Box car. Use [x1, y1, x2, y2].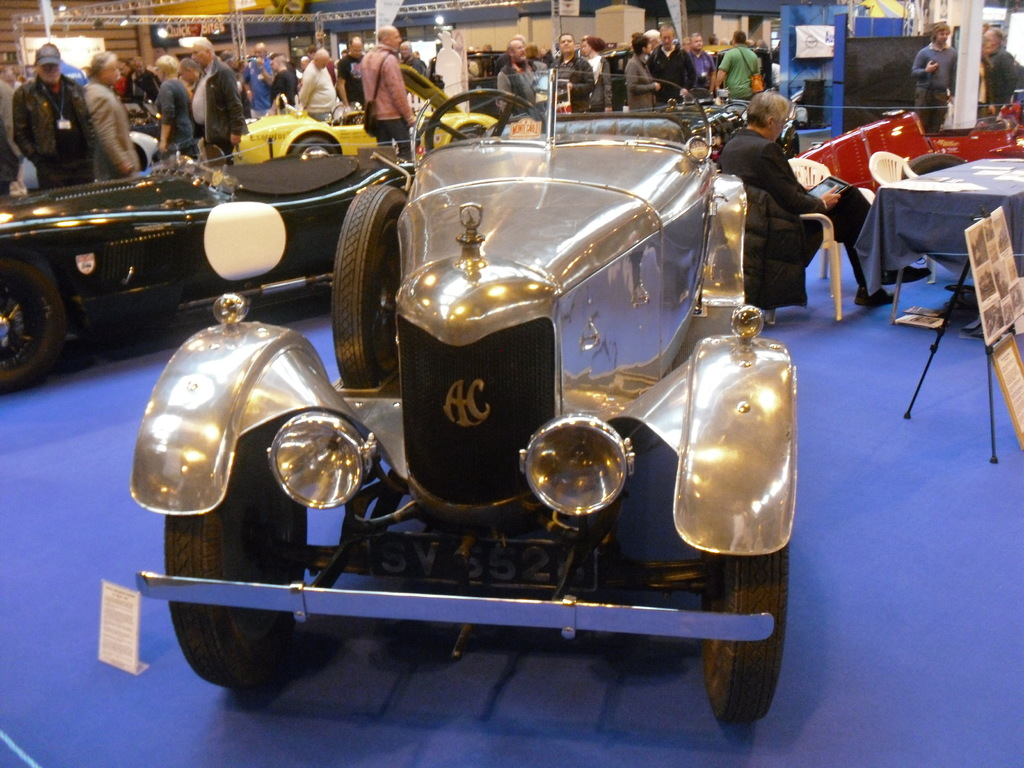
[792, 95, 1023, 199].
